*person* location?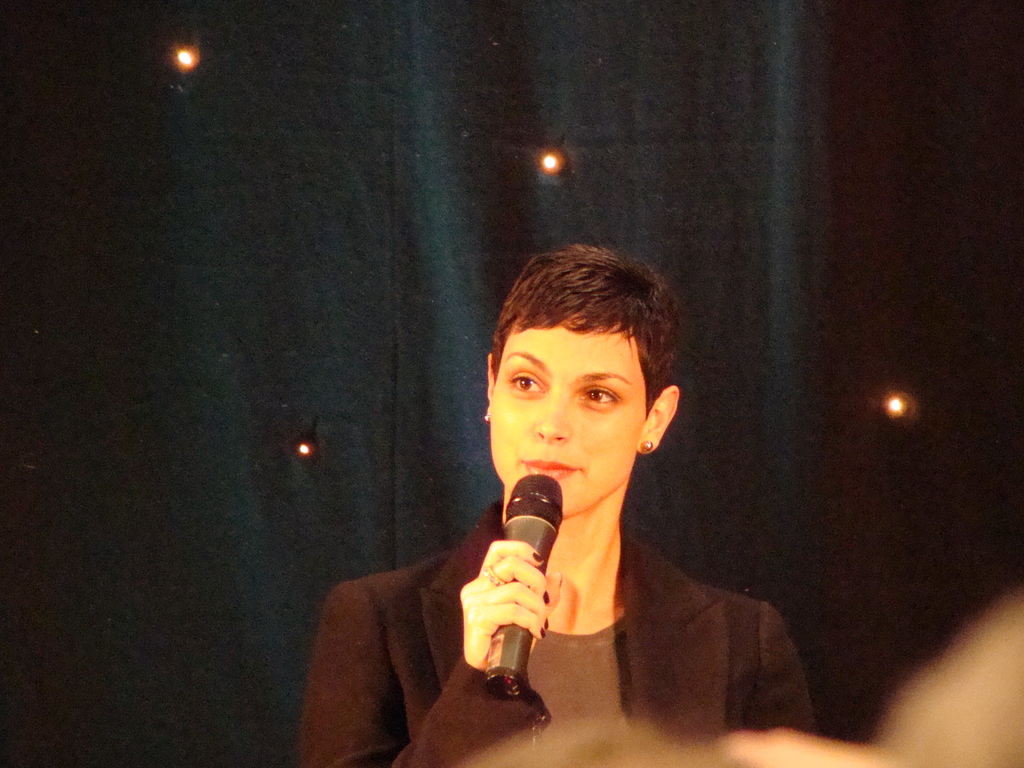
select_region(300, 239, 809, 767)
